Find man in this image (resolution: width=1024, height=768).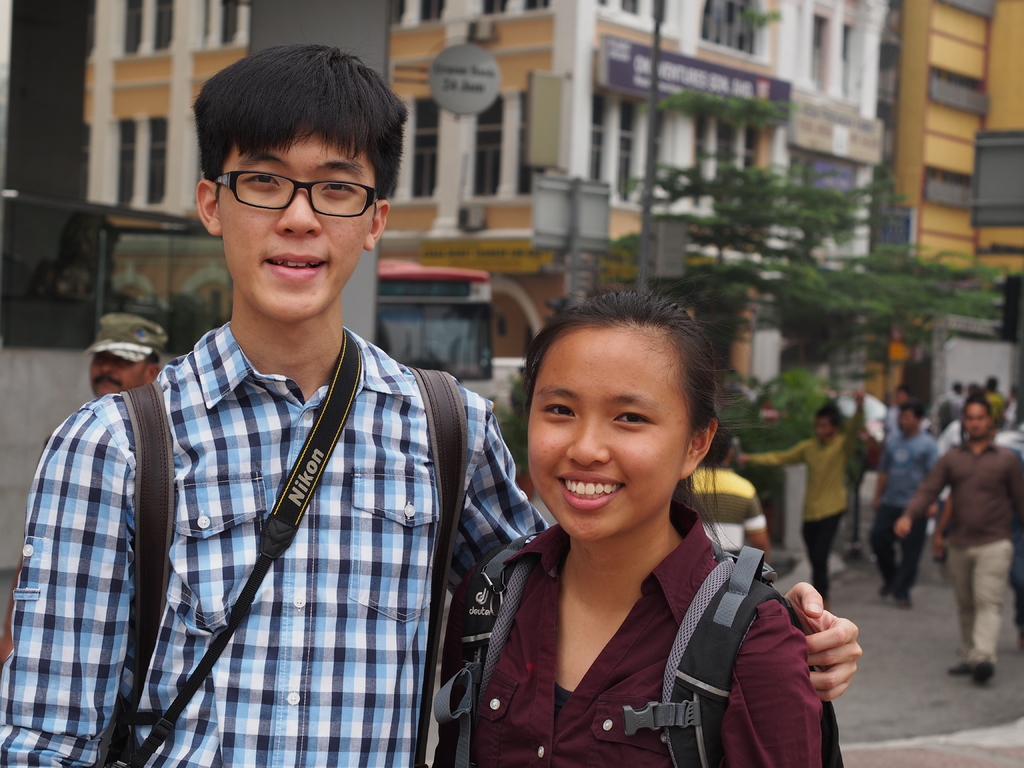
rect(0, 40, 866, 767).
